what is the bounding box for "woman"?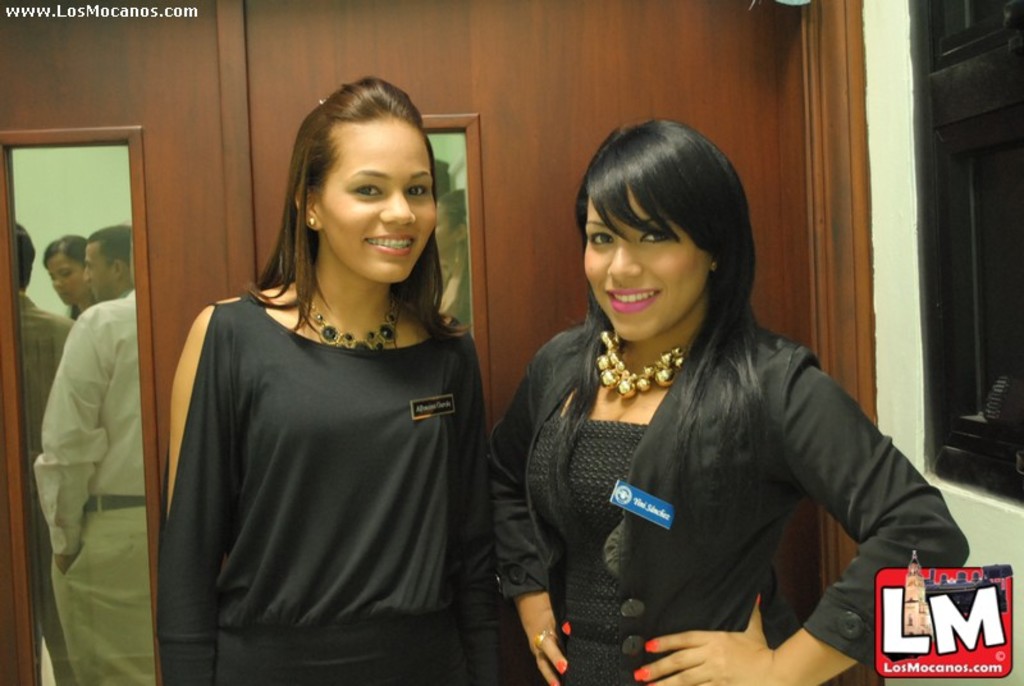
[490, 109, 974, 685].
